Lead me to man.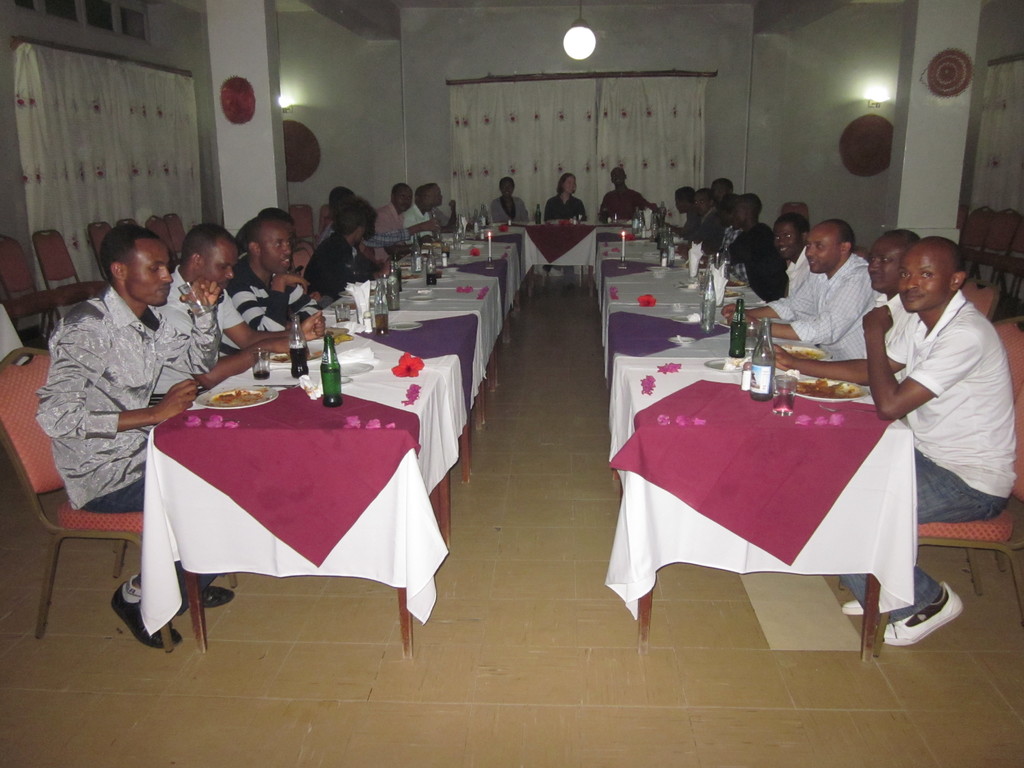
Lead to BBox(603, 164, 657, 223).
